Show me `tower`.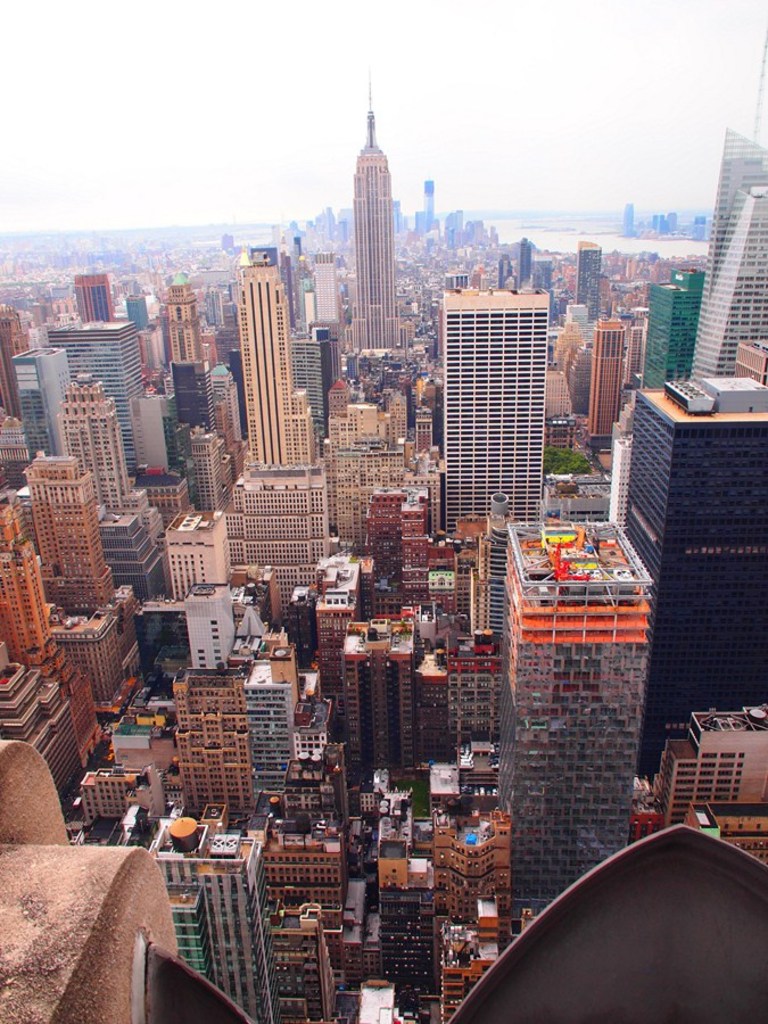
`tower` is here: [594,317,630,443].
